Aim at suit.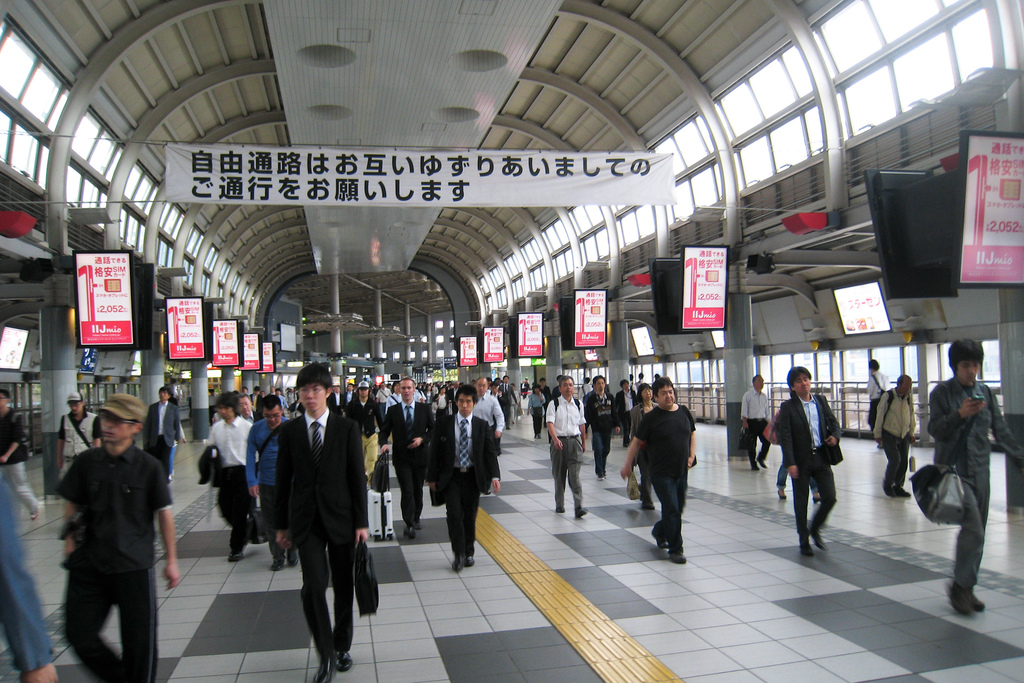
Aimed at locate(538, 386, 554, 425).
